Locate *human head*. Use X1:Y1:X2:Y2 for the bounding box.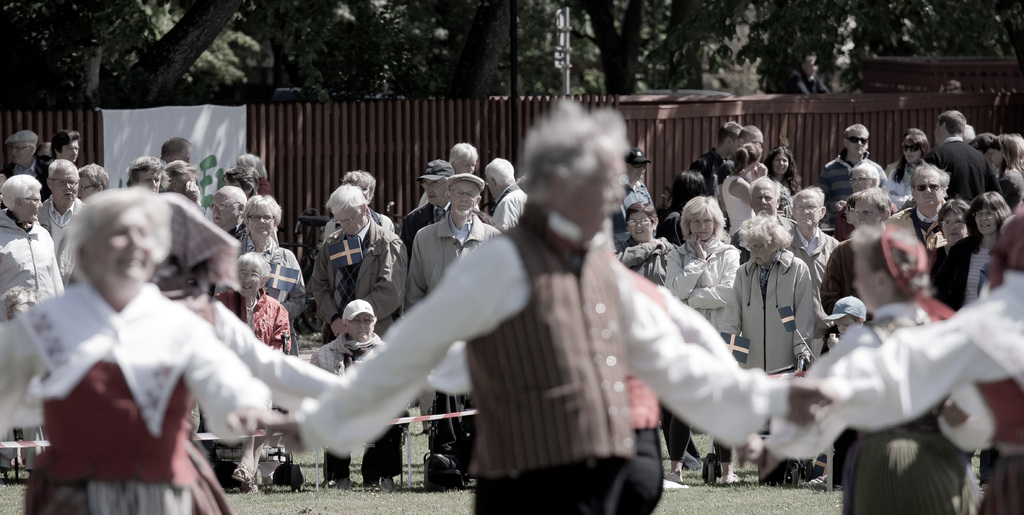
967:122:977:140.
